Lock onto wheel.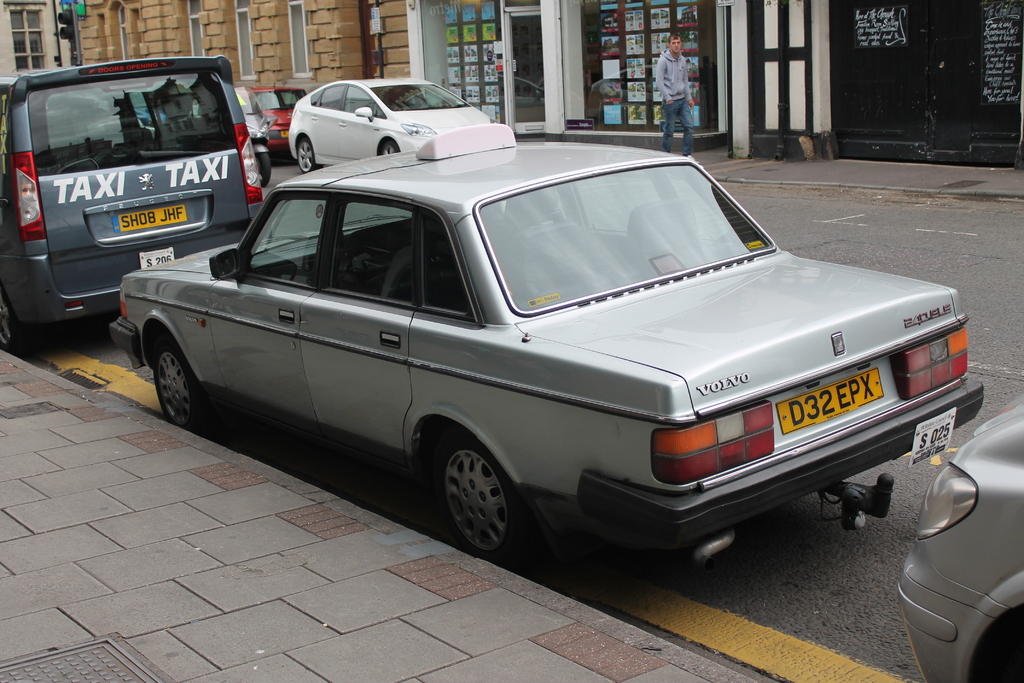
Locked: [252,150,273,189].
